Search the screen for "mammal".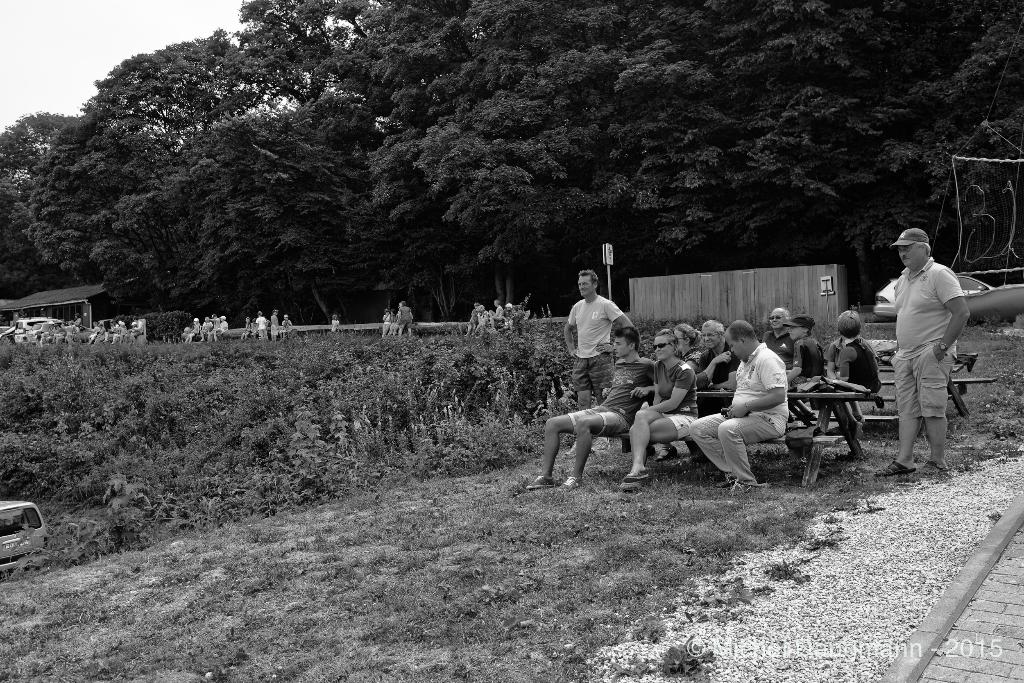
Found at <box>381,309,390,336</box>.
